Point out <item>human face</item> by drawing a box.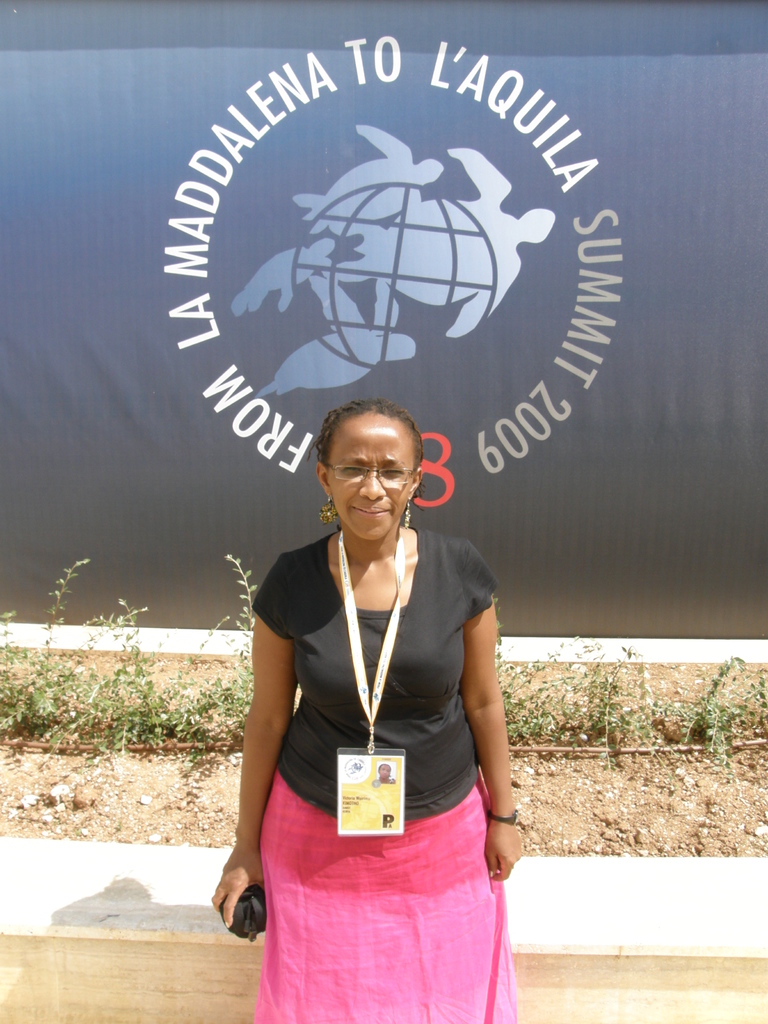
left=329, top=408, right=419, bottom=540.
